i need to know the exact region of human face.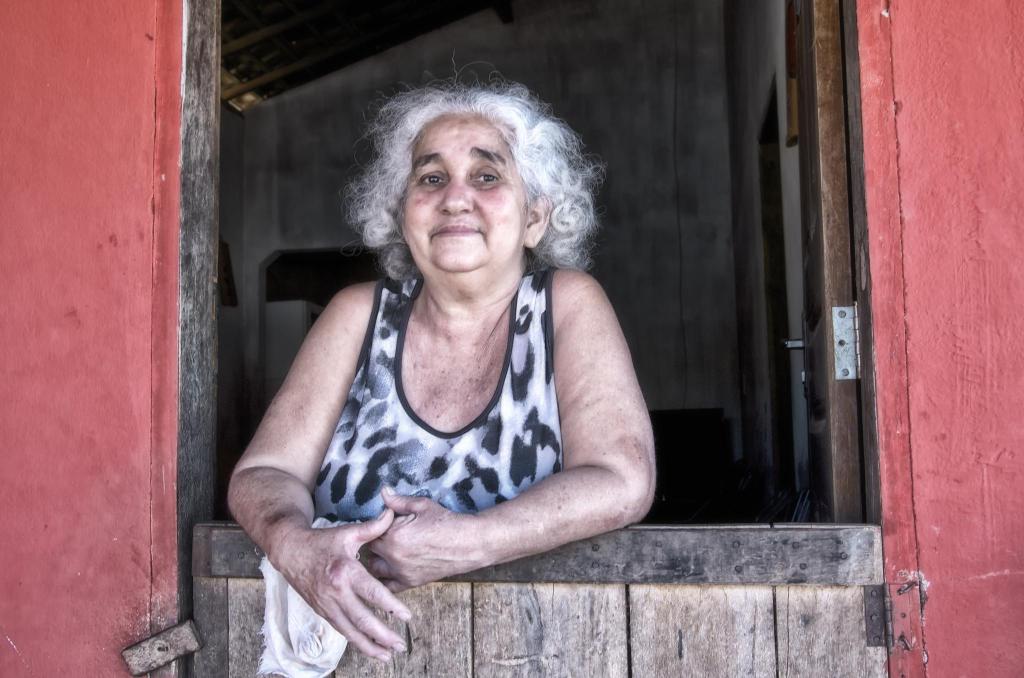
Region: region(391, 105, 535, 294).
